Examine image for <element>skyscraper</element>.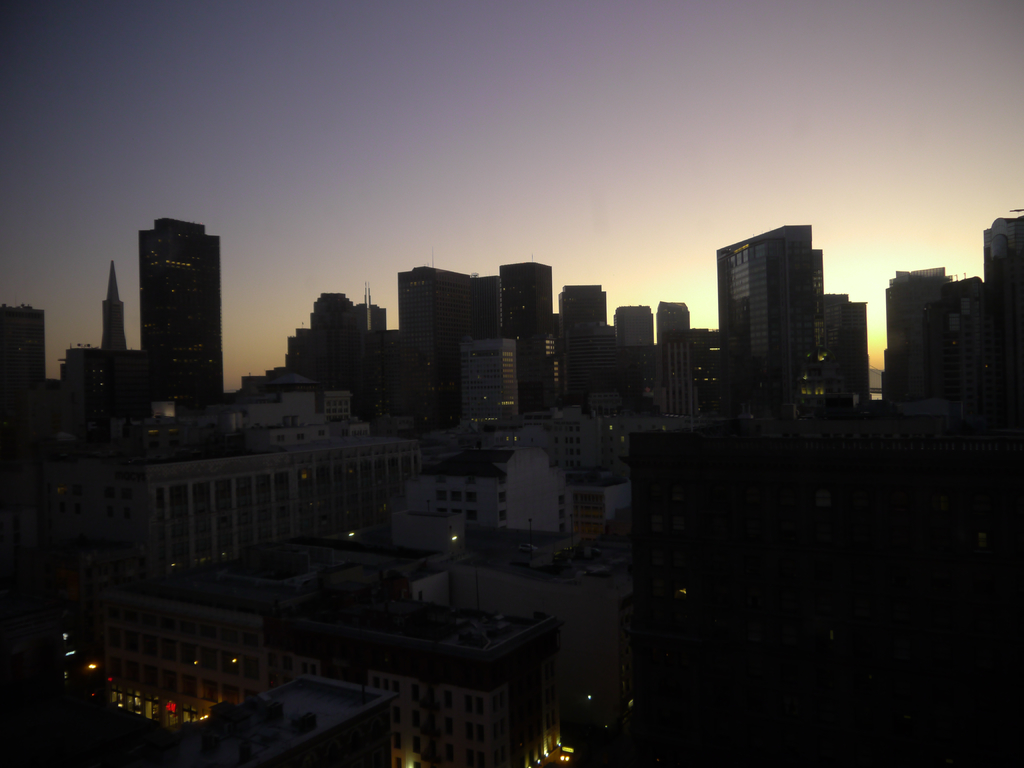
Examination result: <box>457,333,524,420</box>.
